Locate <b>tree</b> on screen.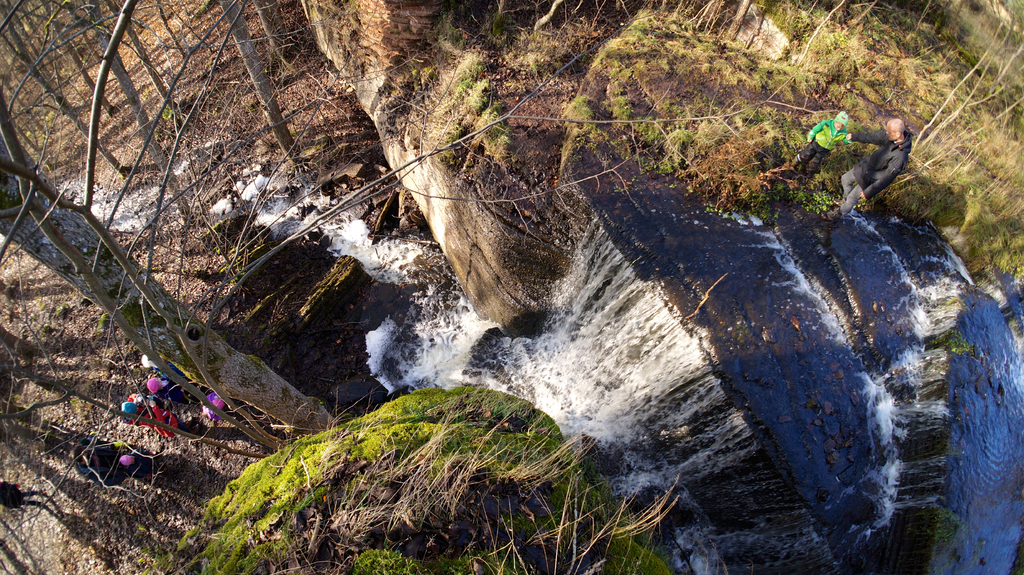
On screen at left=0, top=0, right=140, bottom=183.
